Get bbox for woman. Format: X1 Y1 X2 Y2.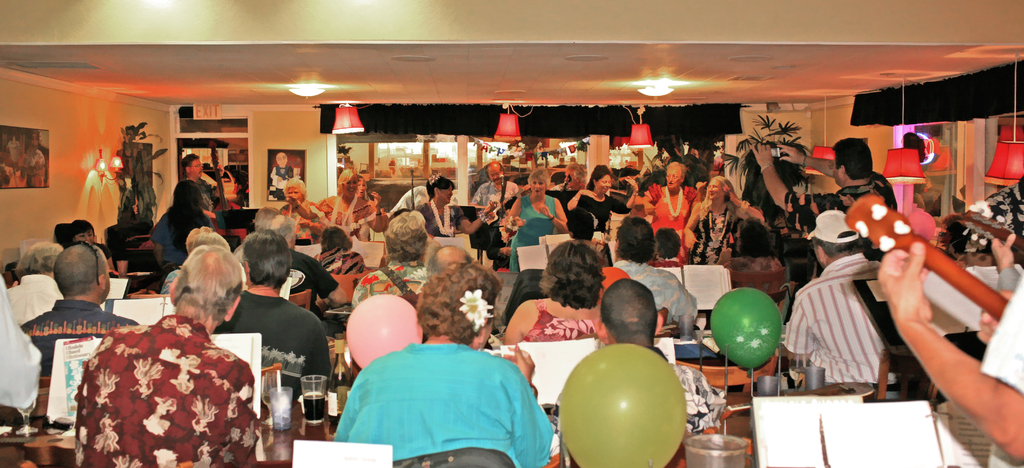
678 177 739 260.
